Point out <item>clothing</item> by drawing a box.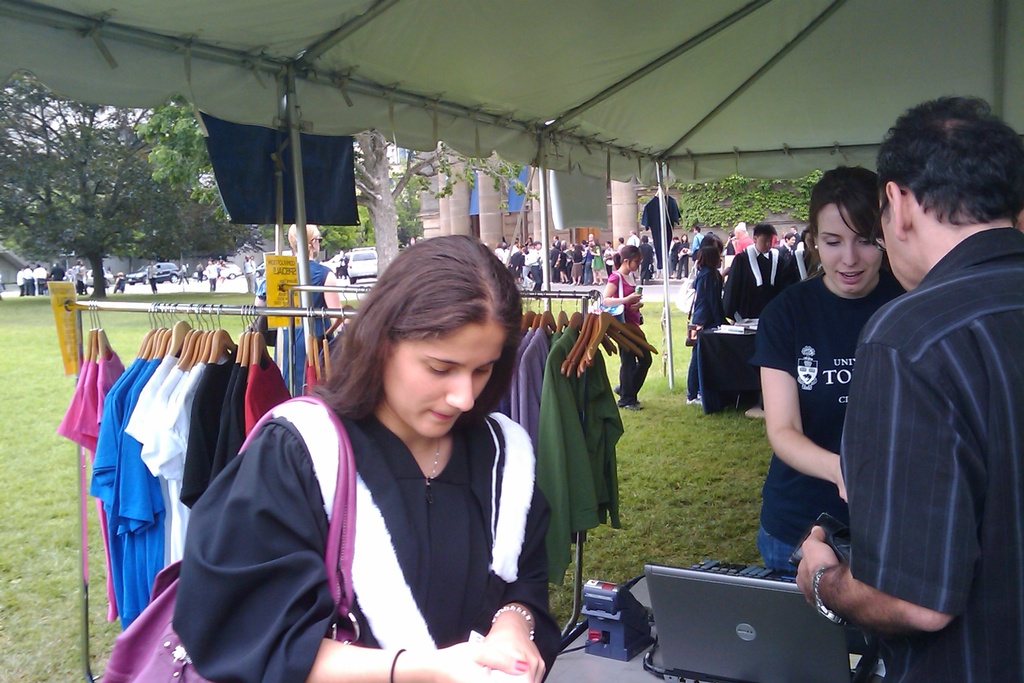
locate(761, 273, 906, 573).
